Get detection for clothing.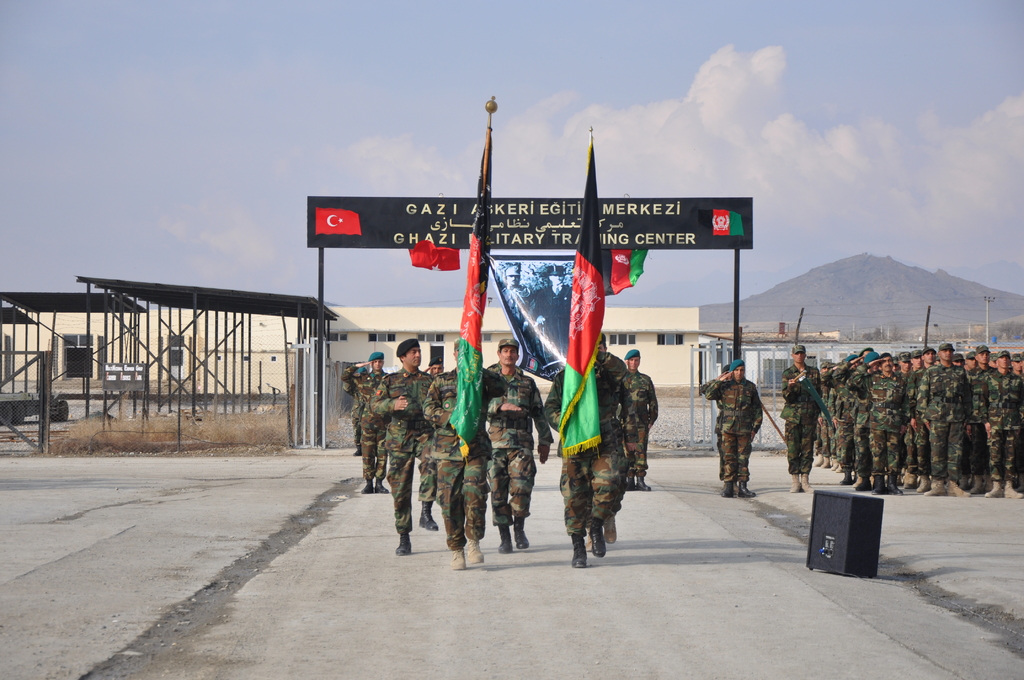
Detection: l=564, t=325, r=624, b=550.
